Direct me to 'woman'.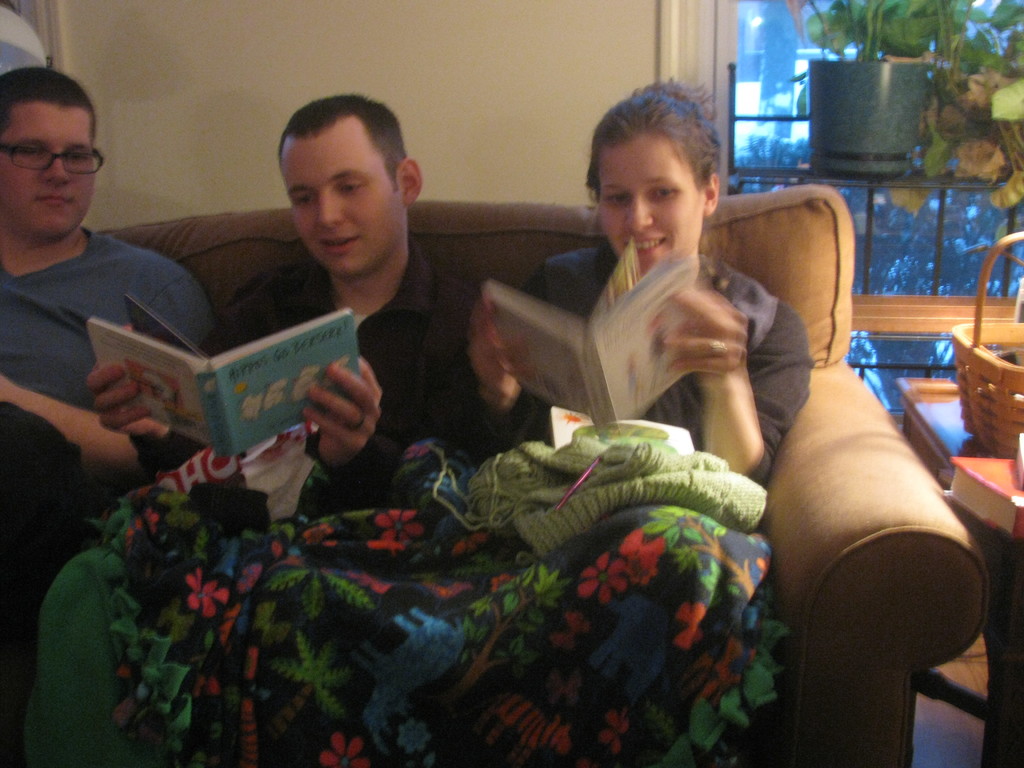
Direction: detection(211, 63, 839, 717).
